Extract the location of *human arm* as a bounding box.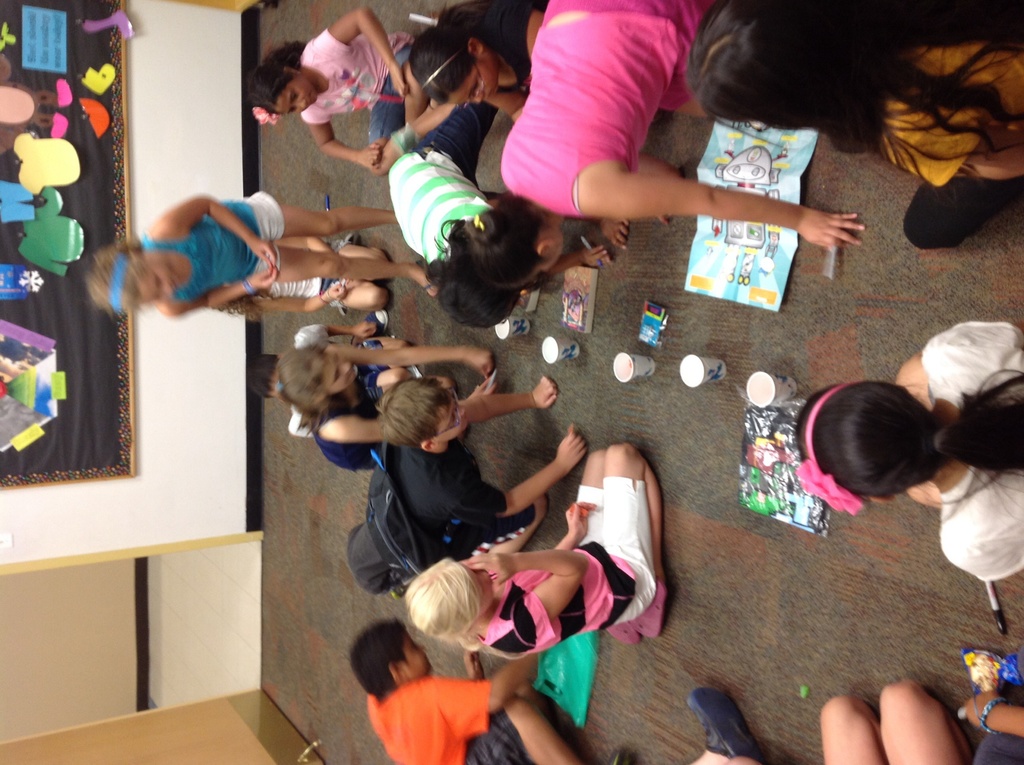
bbox=[262, 282, 343, 314].
